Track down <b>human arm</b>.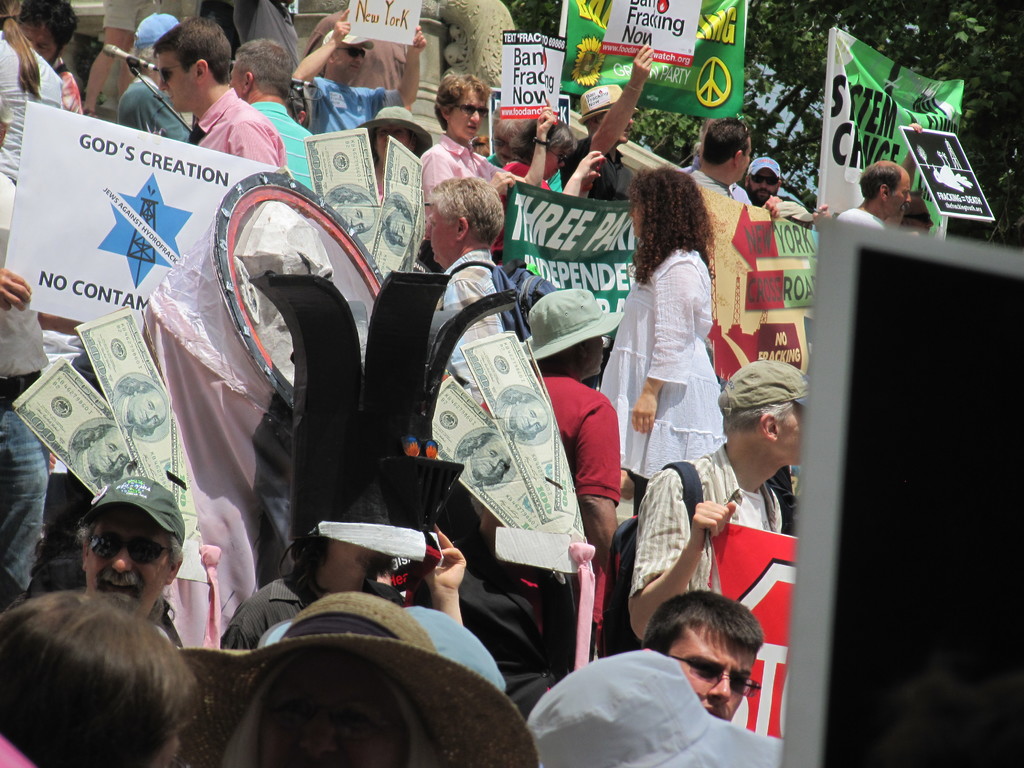
Tracked to rect(758, 193, 785, 217).
